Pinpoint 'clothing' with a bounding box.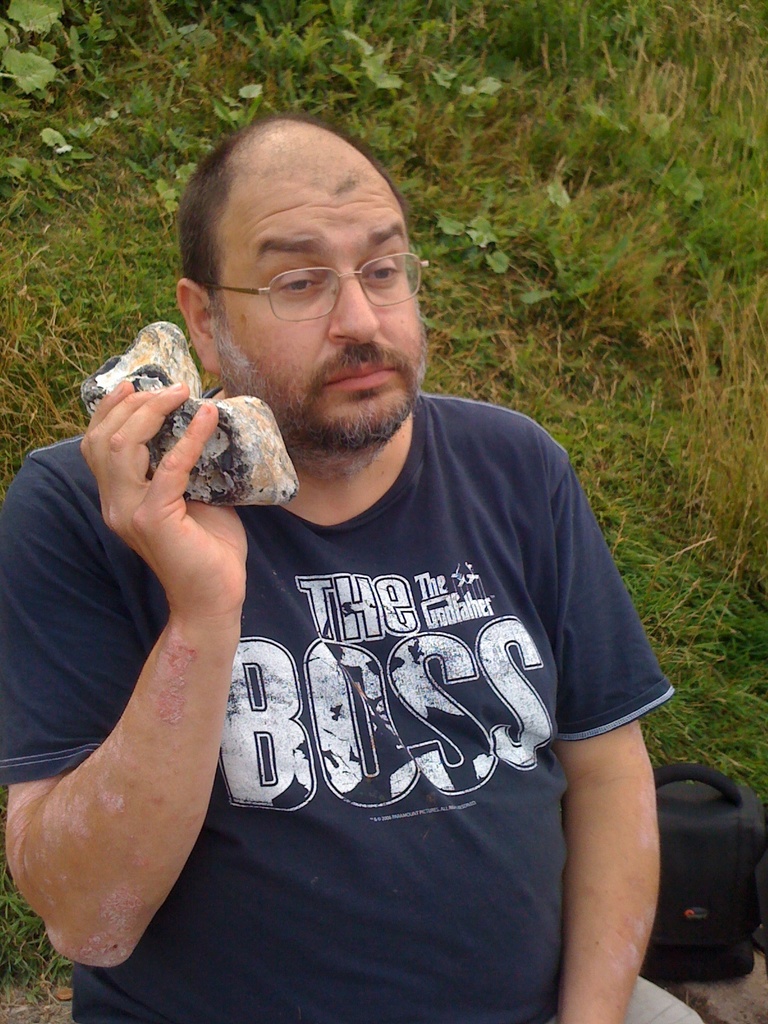
0:385:707:1023.
